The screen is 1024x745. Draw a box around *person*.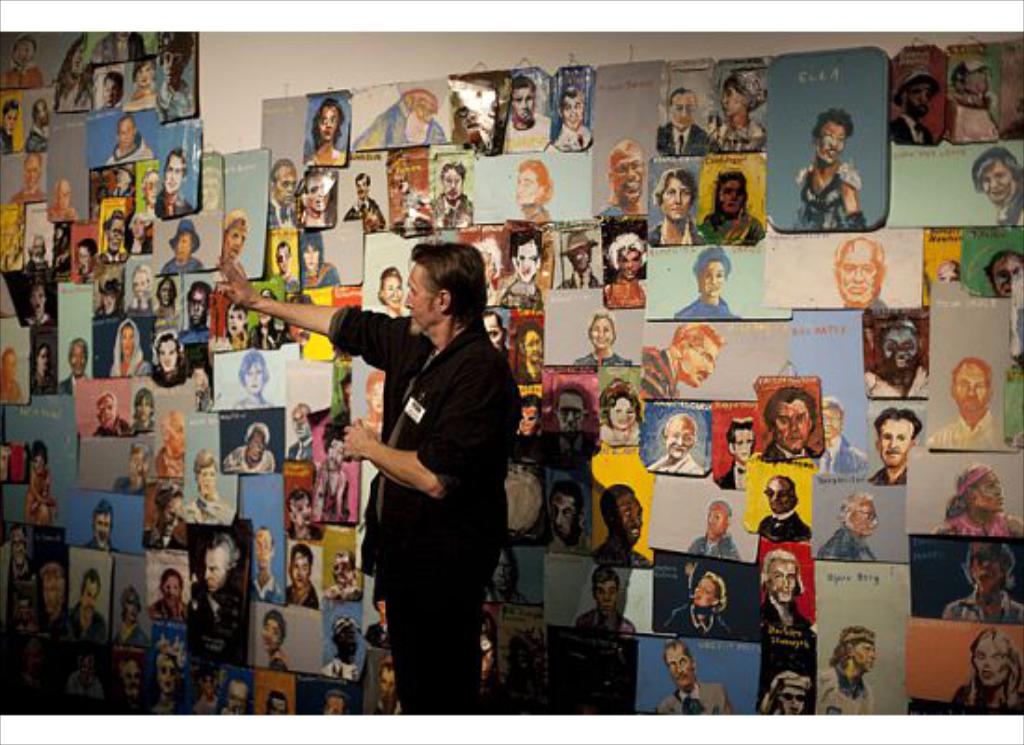
rect(298, 225, 341, 287).
